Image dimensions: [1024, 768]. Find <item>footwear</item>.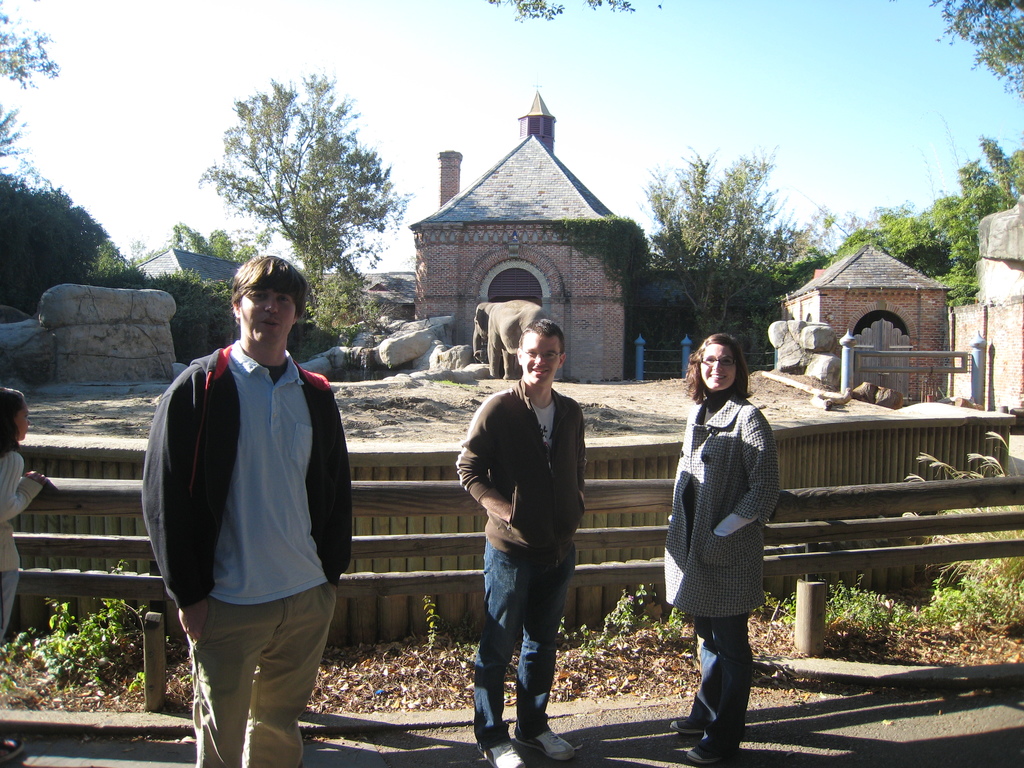
(x1=525, y1=728, x2=575, y2=767).
